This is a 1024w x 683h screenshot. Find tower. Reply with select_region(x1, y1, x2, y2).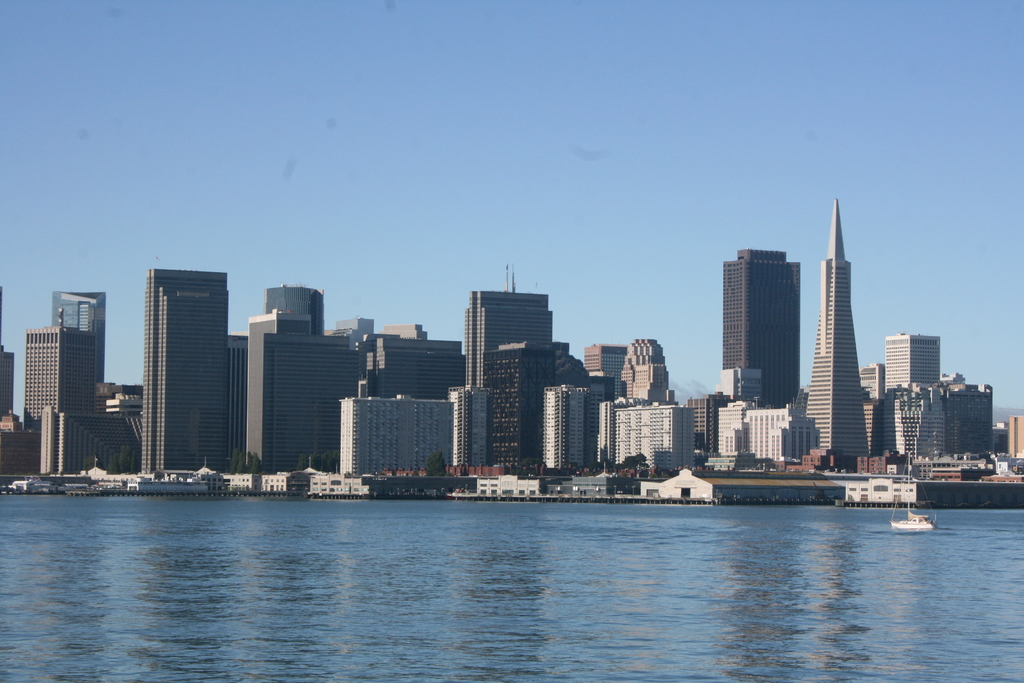
select_region(596, 390, 692, 478).
